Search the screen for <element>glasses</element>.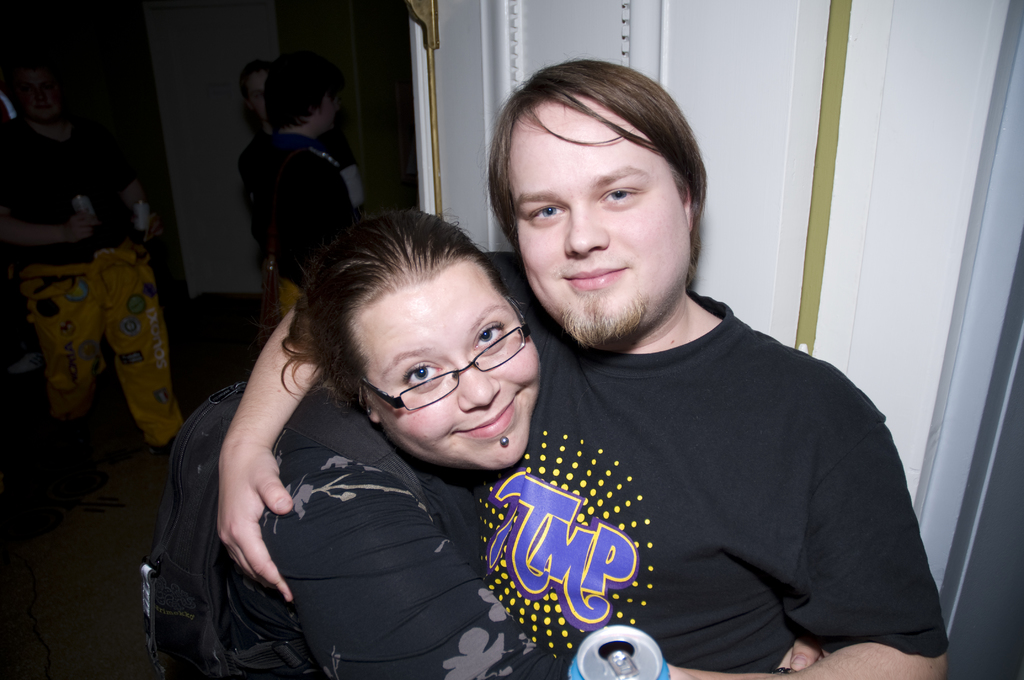
Found at pyautogui.locateOnScreen(344, 337, 532, 416).
